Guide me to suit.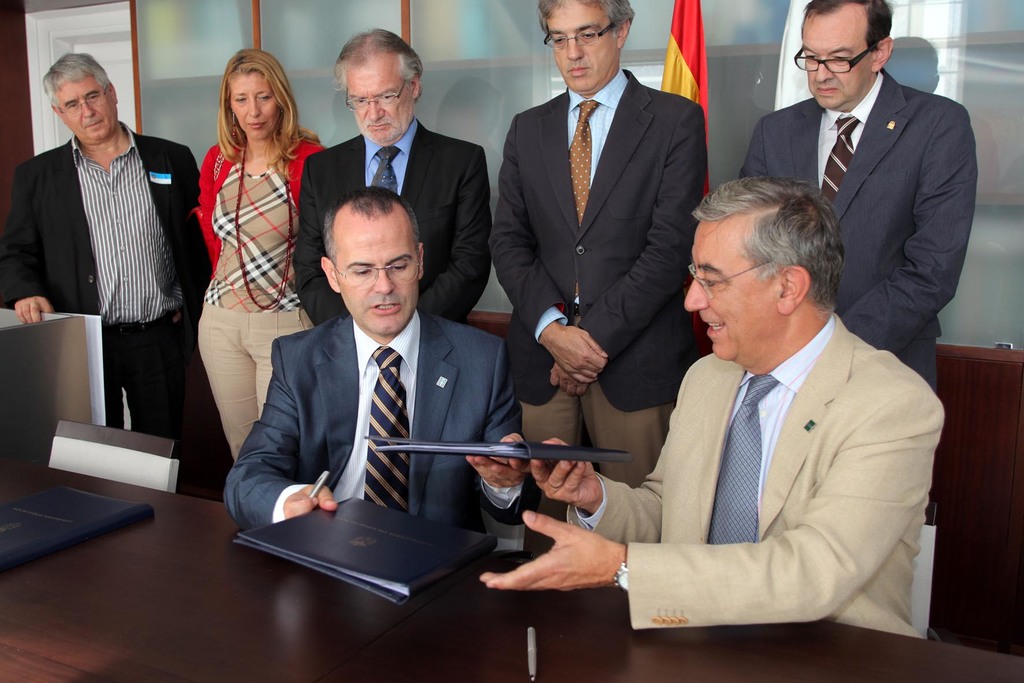
Guidance: region(561, 312, 945, 632).
